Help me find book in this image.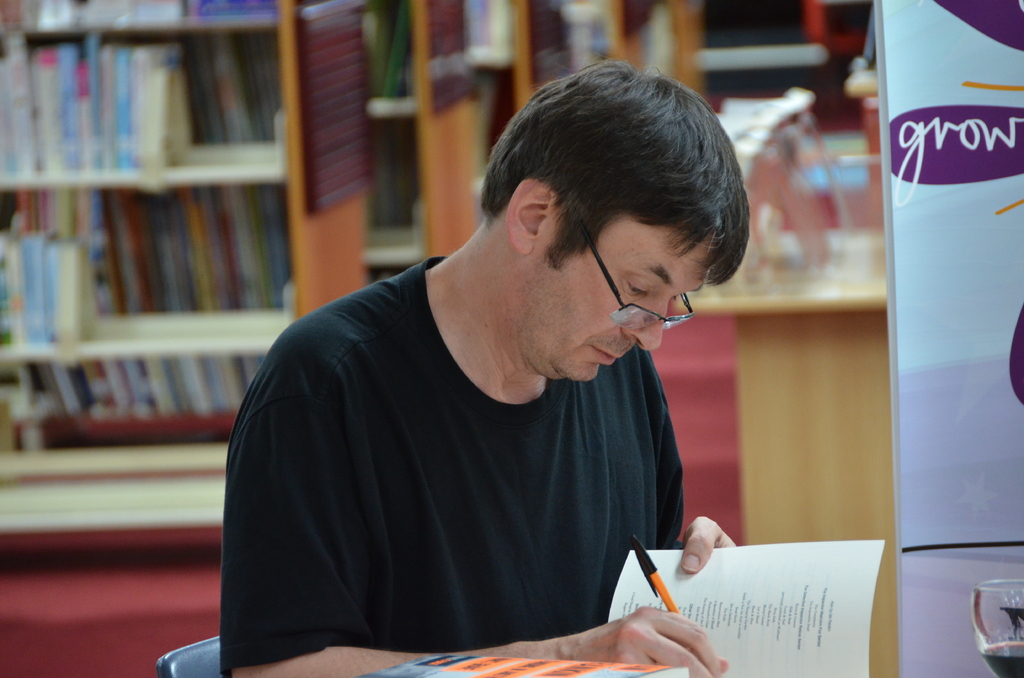
Found it: select_region(616, 538, 898, 660).
